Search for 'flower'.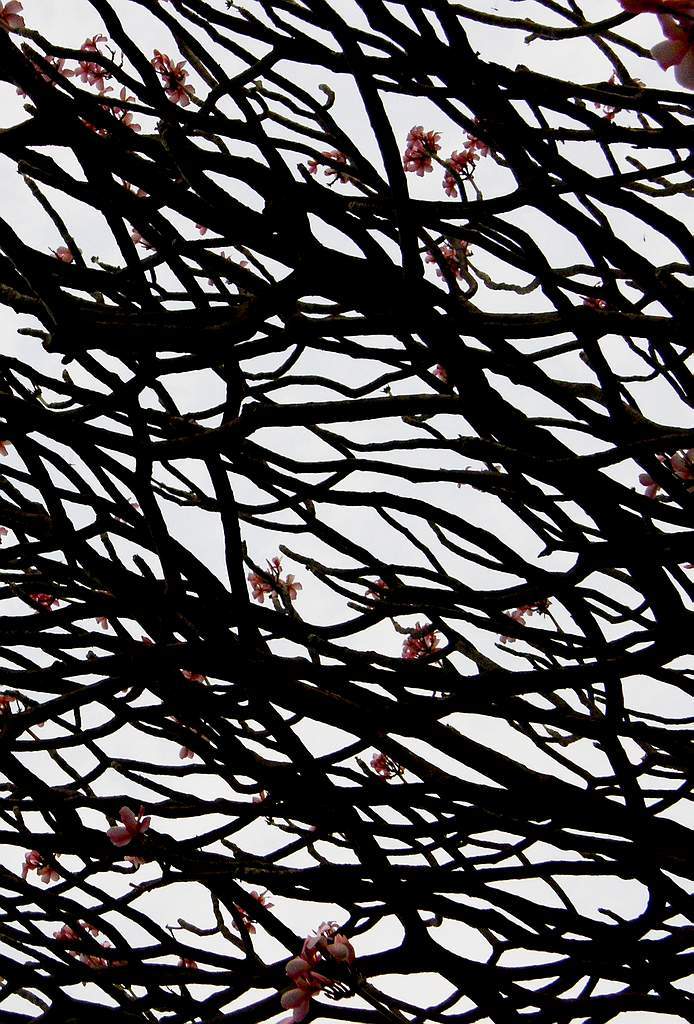
Found at rect(100, 621, 109, 628).
